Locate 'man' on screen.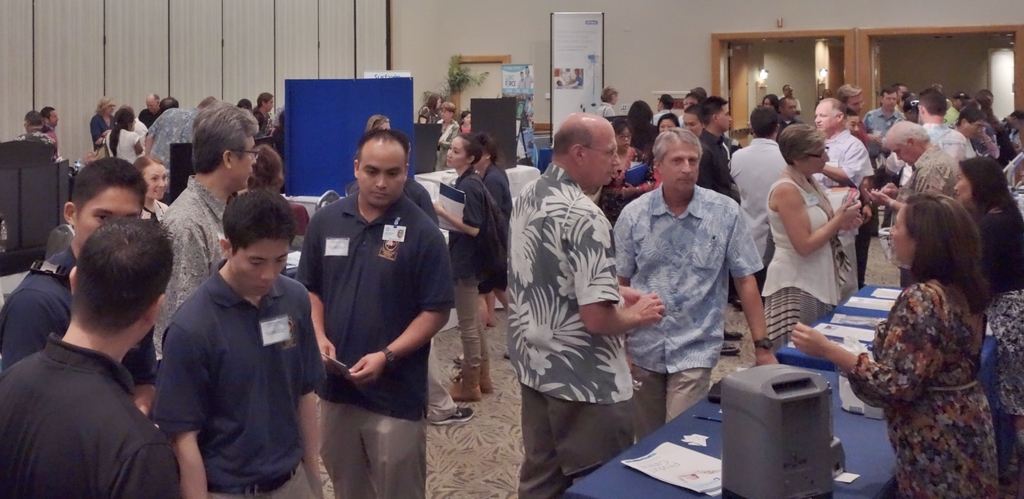
On screen at Rect(915, 80, 977, 179).
